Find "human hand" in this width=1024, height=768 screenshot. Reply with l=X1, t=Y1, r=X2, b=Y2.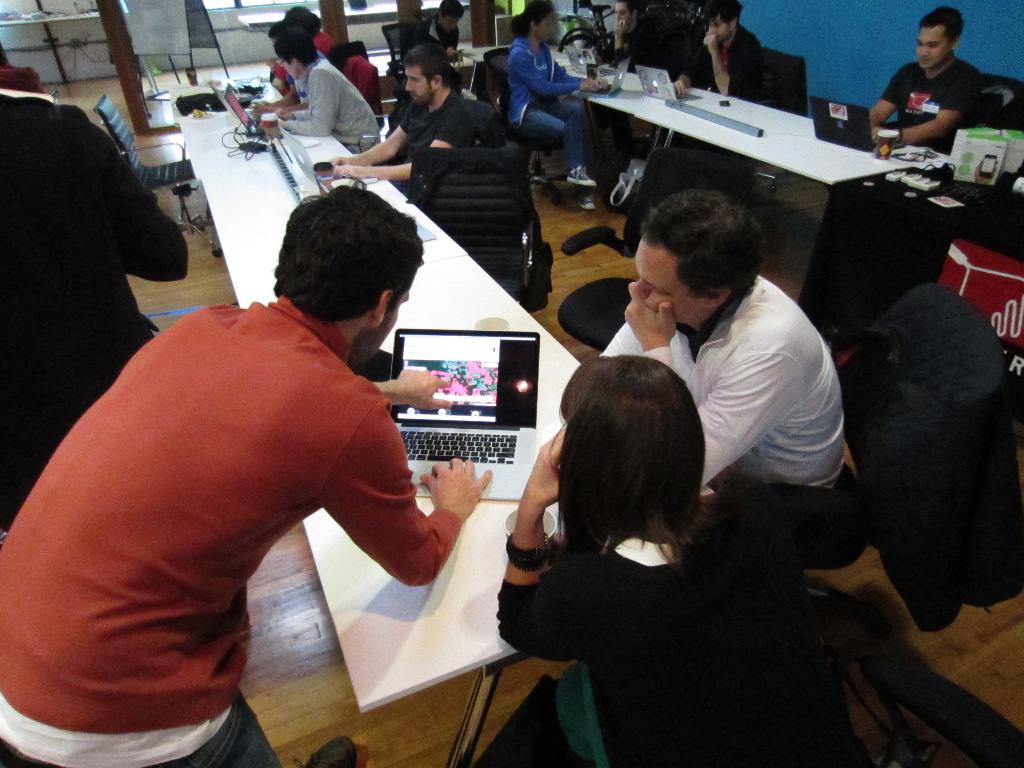
l=262, t=57, r=278, b=68.
